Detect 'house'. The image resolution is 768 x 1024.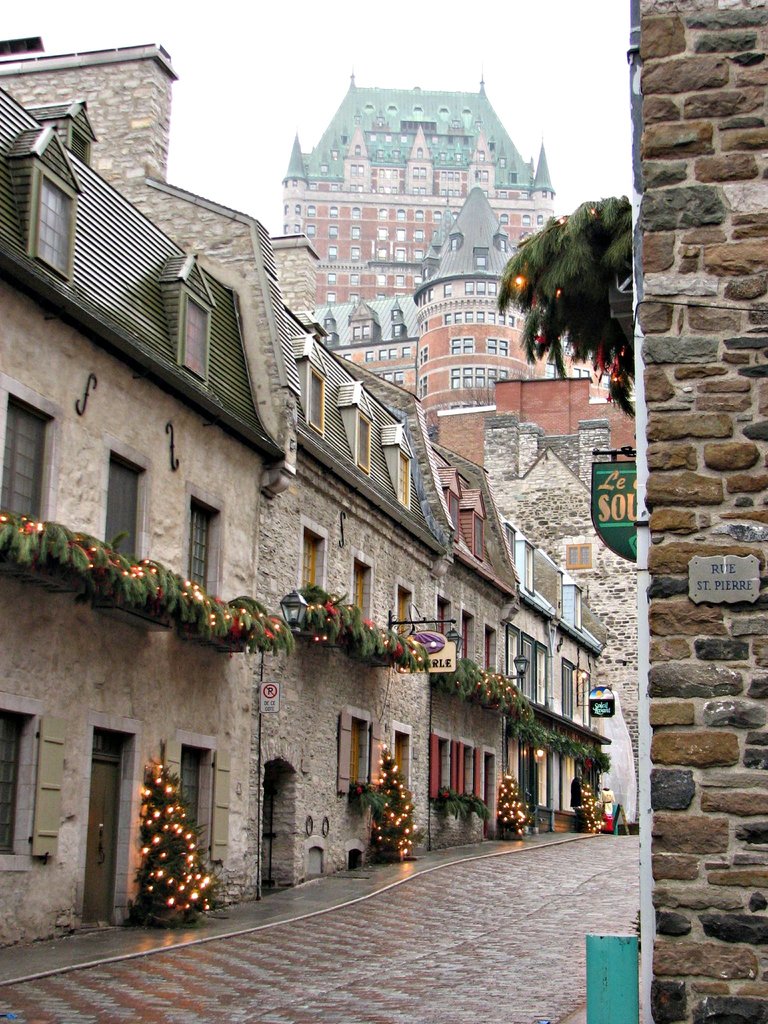
Rect(275, 63, 596, 290).
